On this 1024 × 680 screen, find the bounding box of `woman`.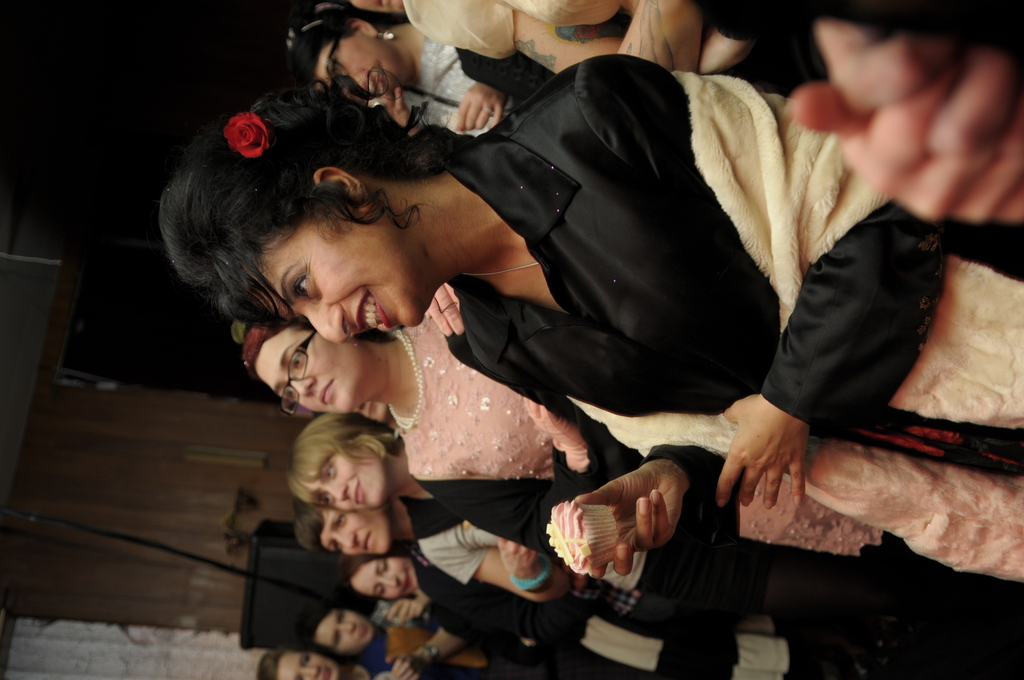
Bounding box: box(266, 3, 557, 134).
